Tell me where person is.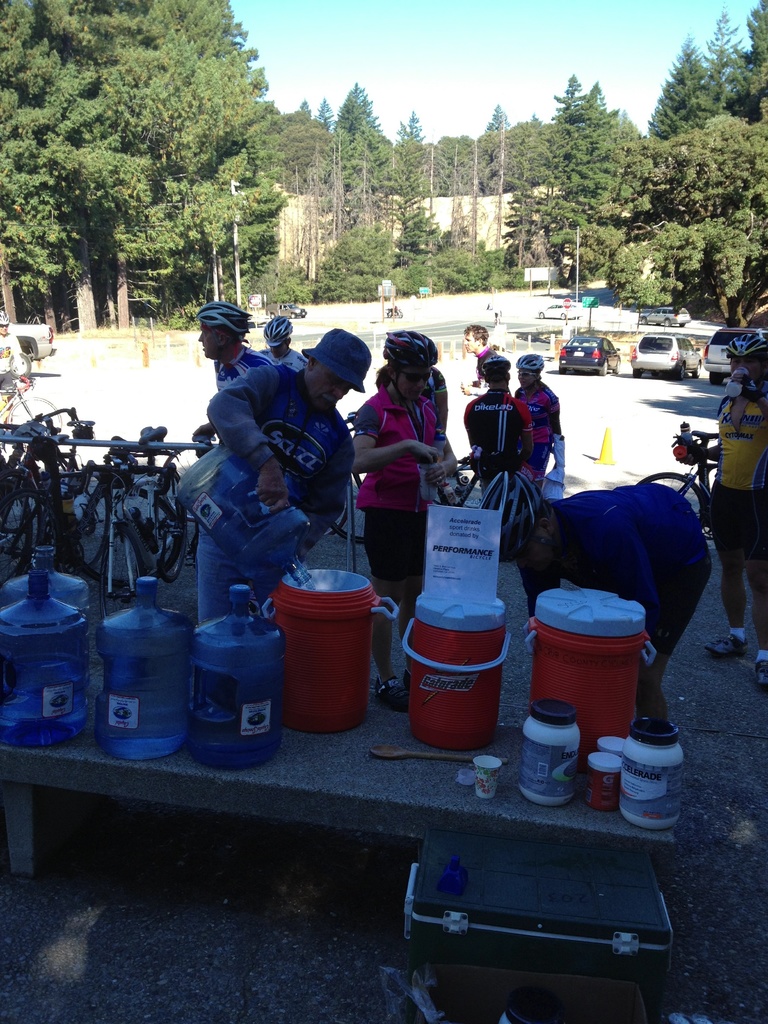
person is at detection(198, 326, 362, 612).
